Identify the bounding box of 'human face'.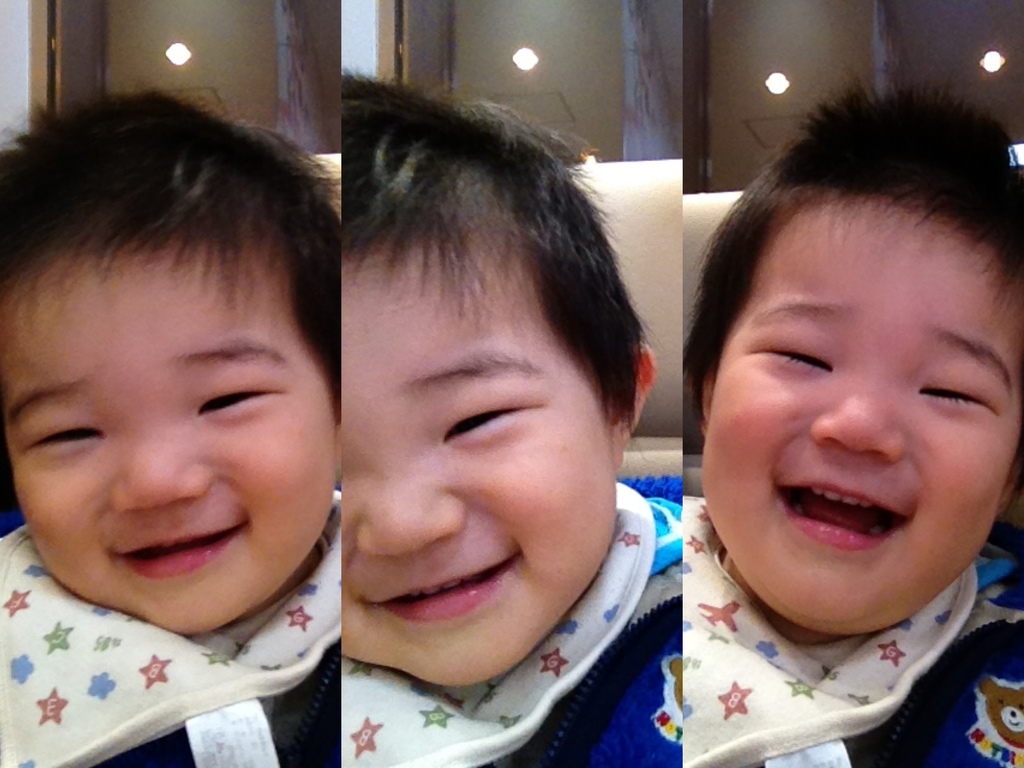
bbox(0, 249, 339, 641).
